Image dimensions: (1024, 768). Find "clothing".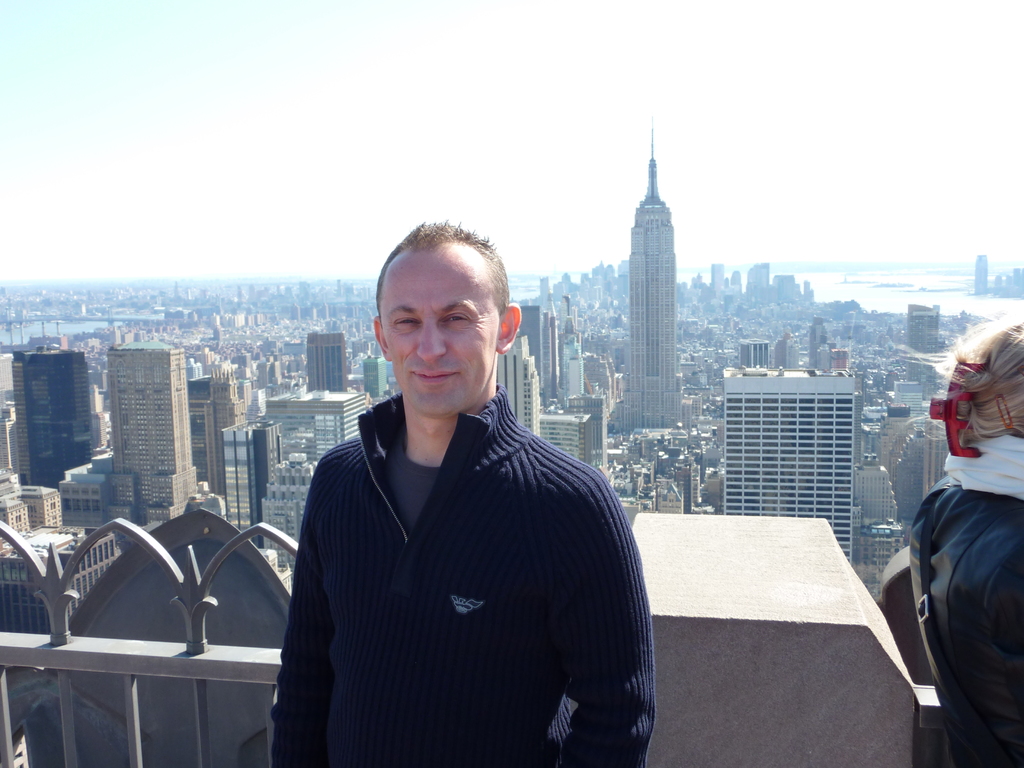
[273, 392, 652, 767].
